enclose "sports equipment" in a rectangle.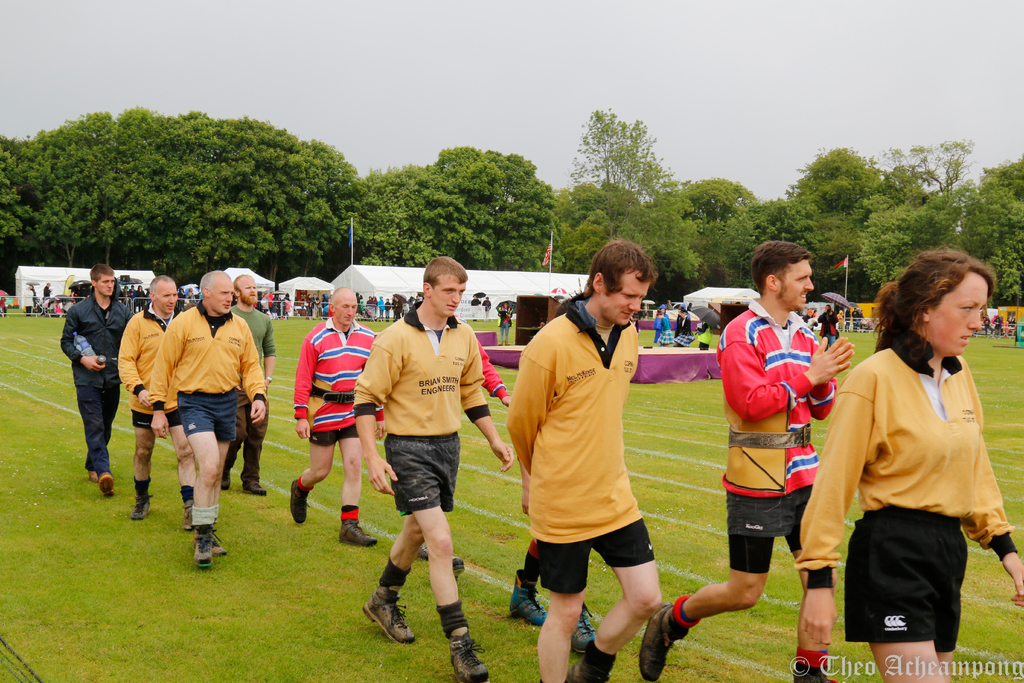
[x1=564, y1=602, x2=604, y2=650].
